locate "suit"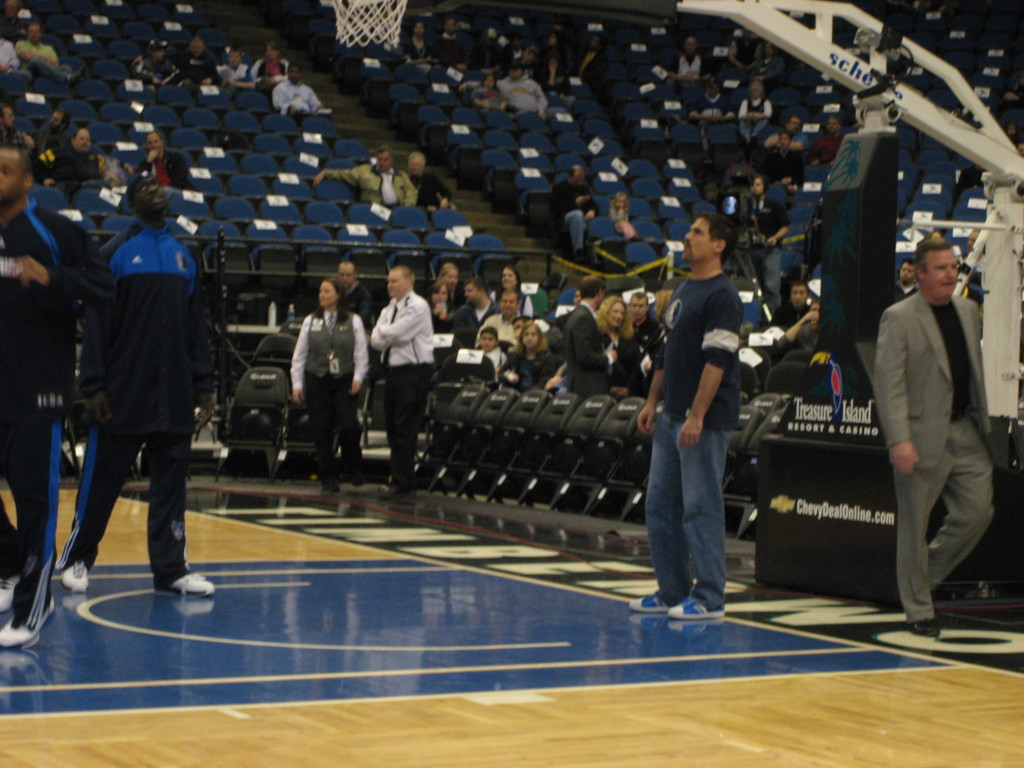
(867, 255, 1010, 630)
